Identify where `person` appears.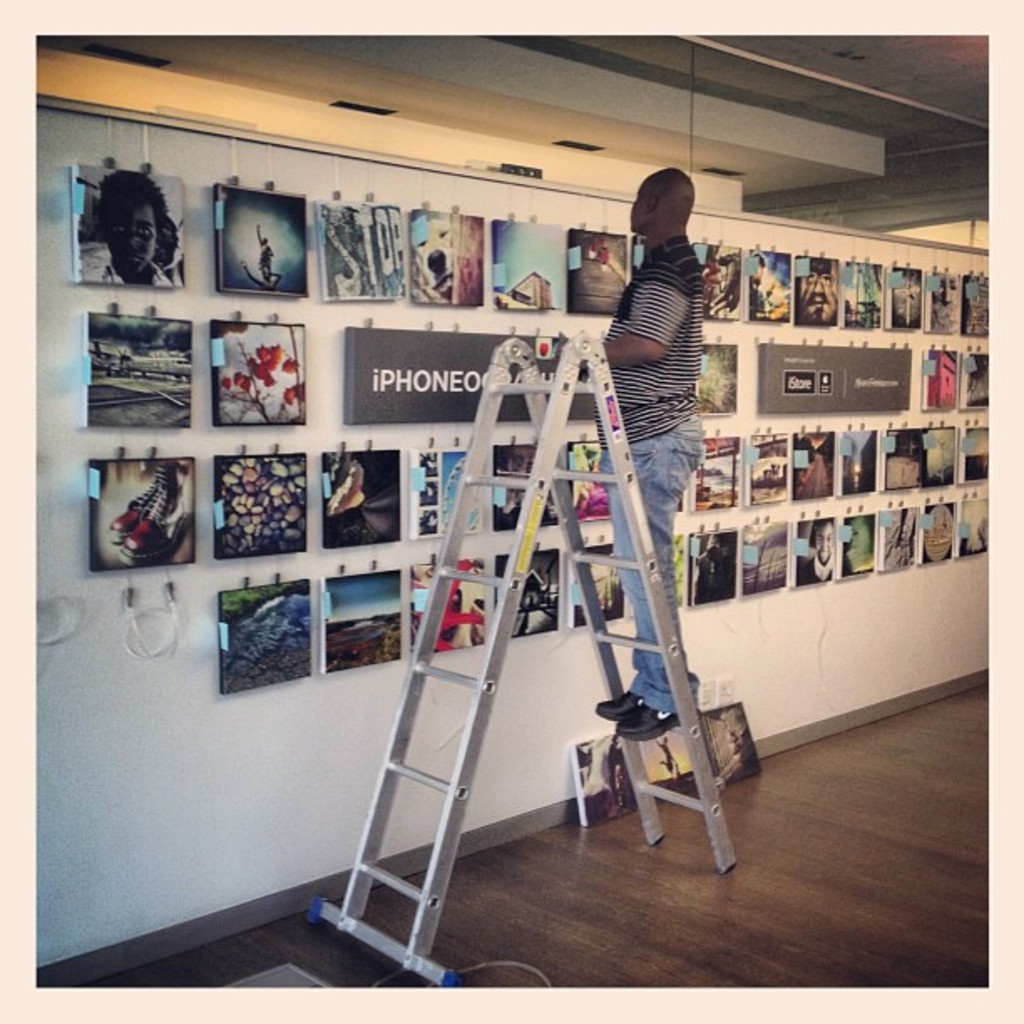
Appears at (801, 259, 838, 315).
